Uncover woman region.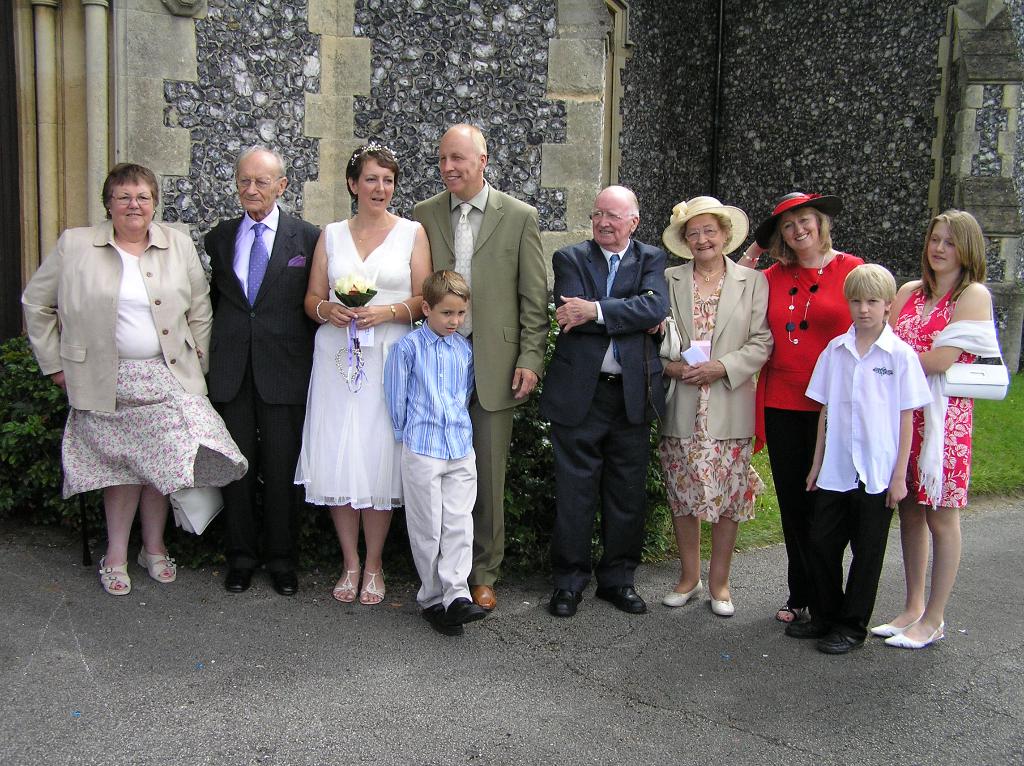
Uncovered: left=19, top=161, right=251, bottom=591.
